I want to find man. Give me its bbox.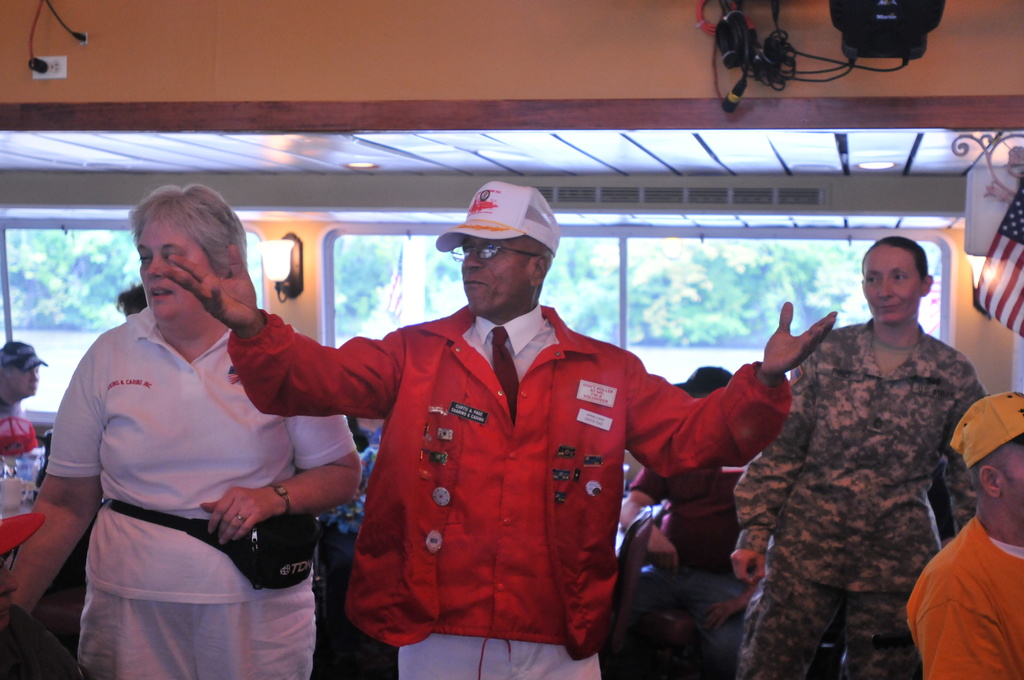
0/332/32/467.
